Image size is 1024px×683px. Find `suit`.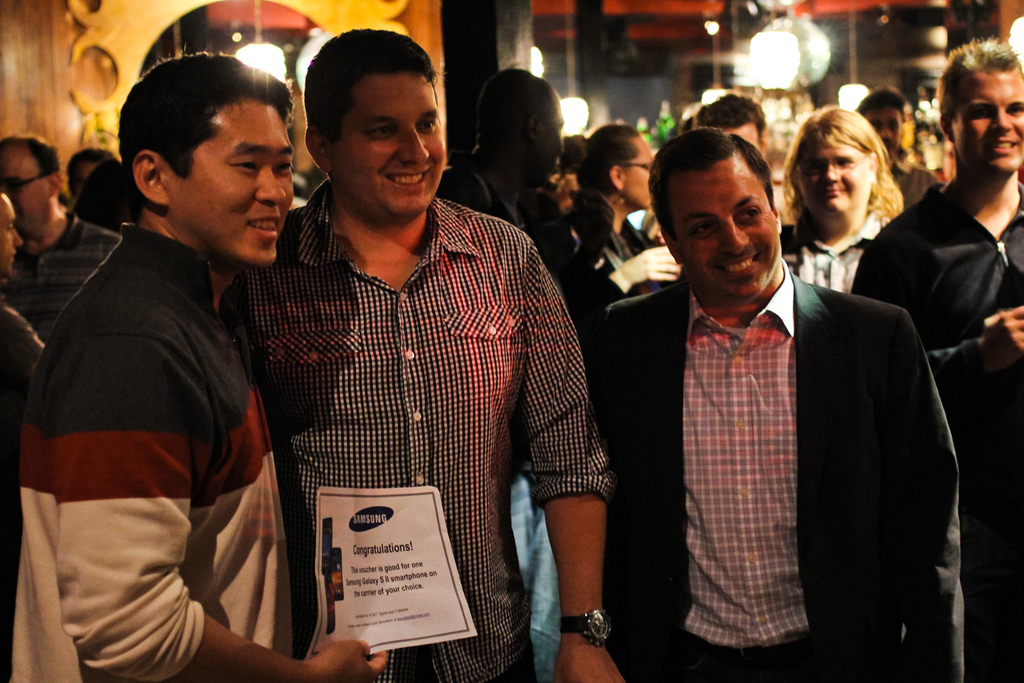
590 256 966 671.
